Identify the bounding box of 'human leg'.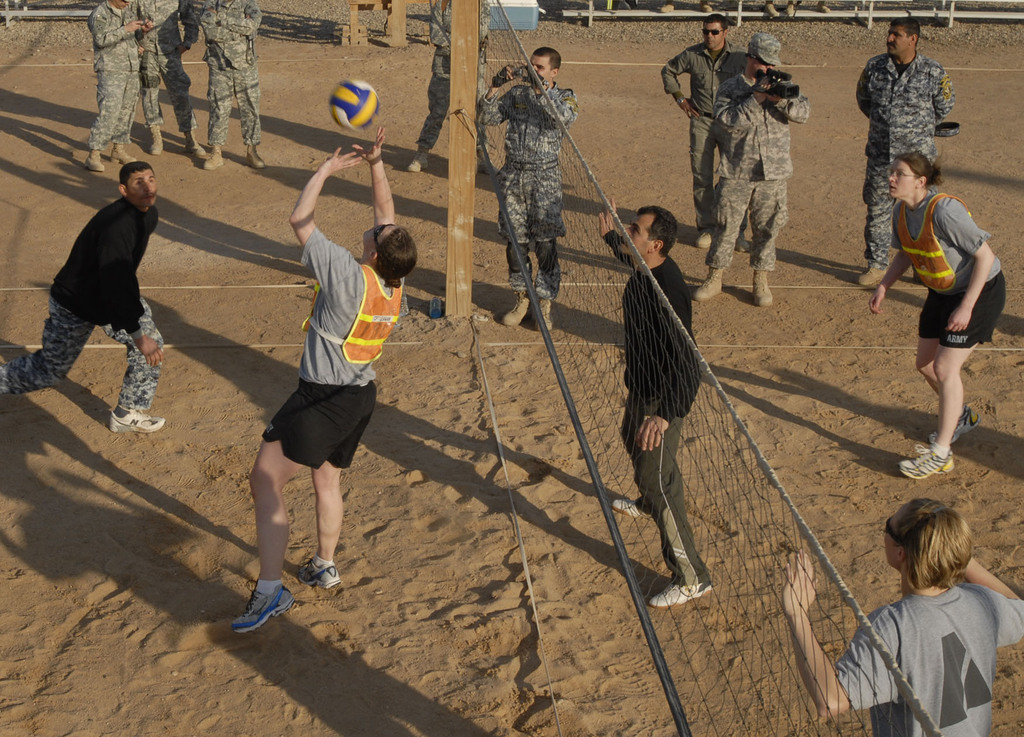
BBox(749, 181, 790, 303).
